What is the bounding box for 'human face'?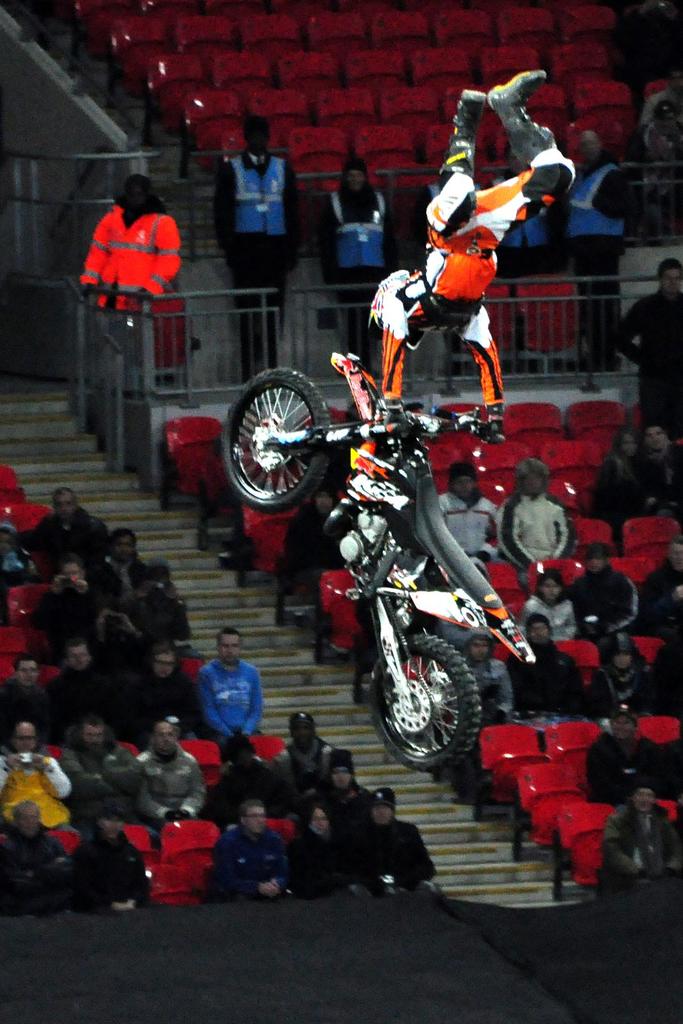
rect(100, 817, 124, 837).
